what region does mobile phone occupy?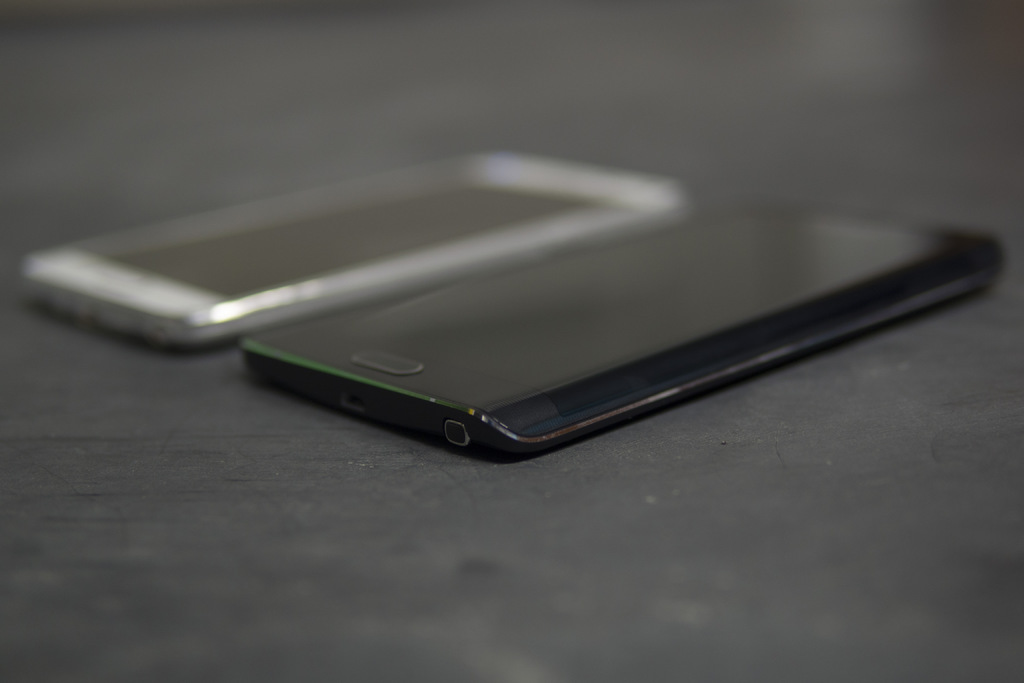
bbox=(240, 197, 1009, 462).
